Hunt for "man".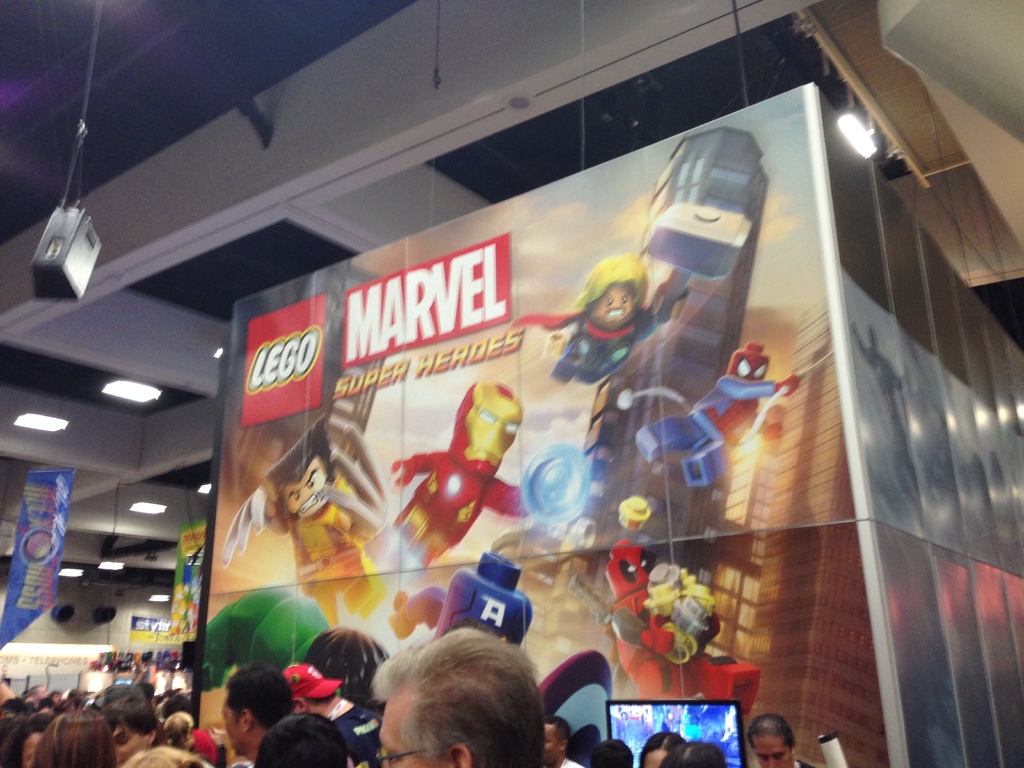
Hunted down at 535/714/588/767.
